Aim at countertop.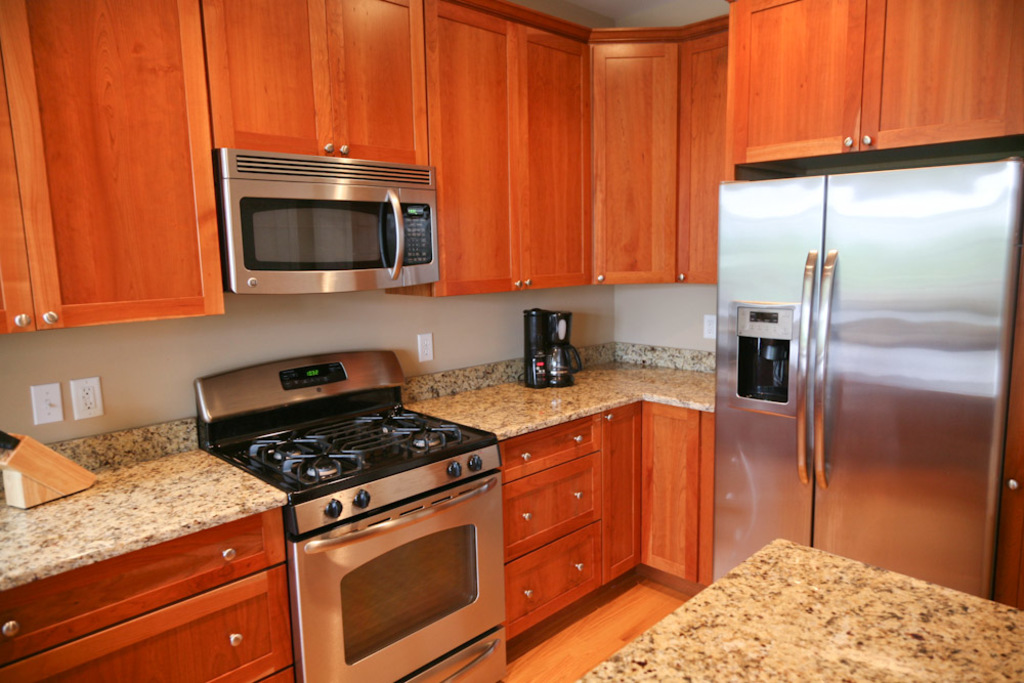
Aimed at (0, 356, 713, 592).
